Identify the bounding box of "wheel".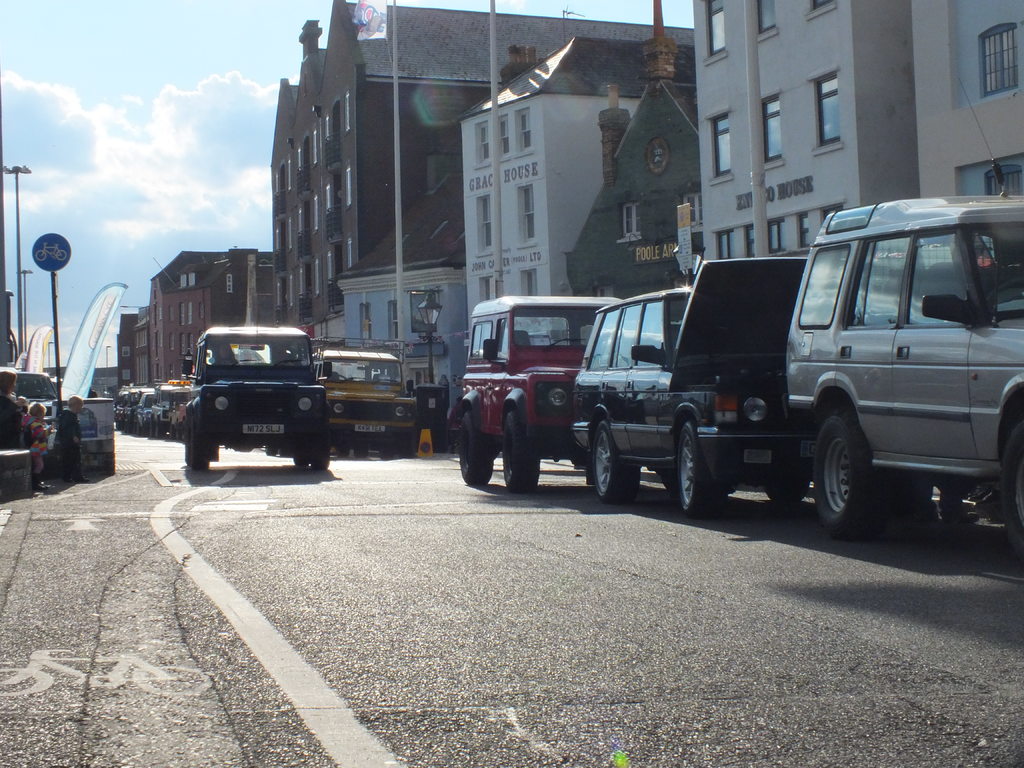
left=300, top=416, right=328, bottom=476.
